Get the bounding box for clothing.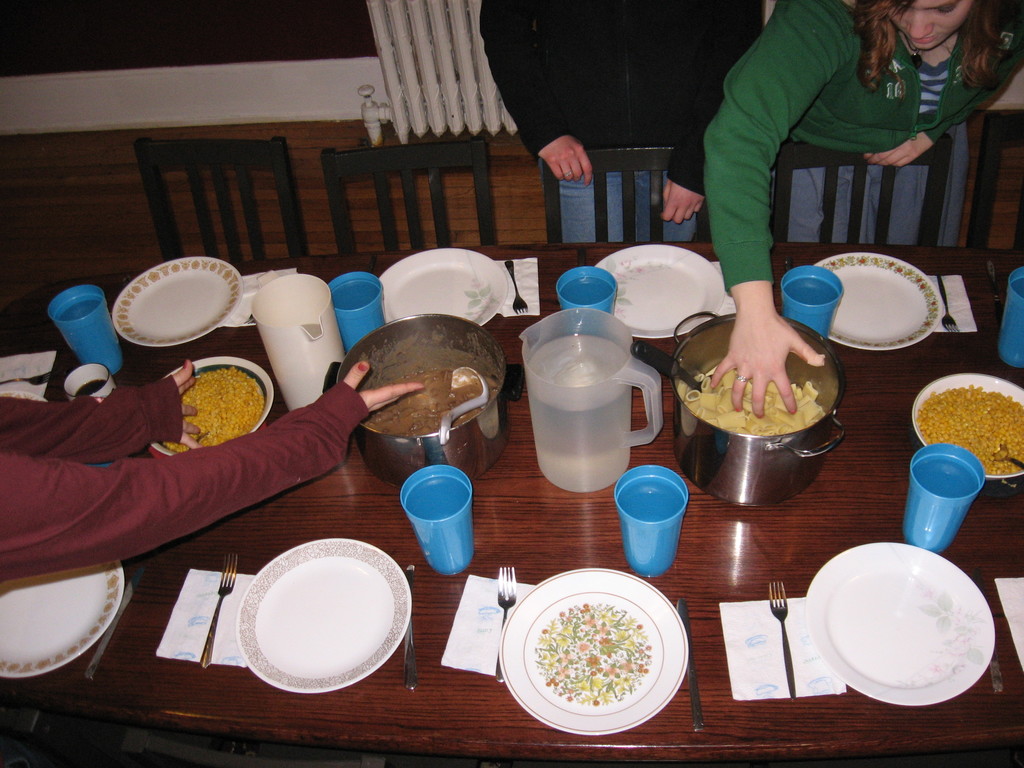
(left=477, top=0, right=767, bottom=243).
